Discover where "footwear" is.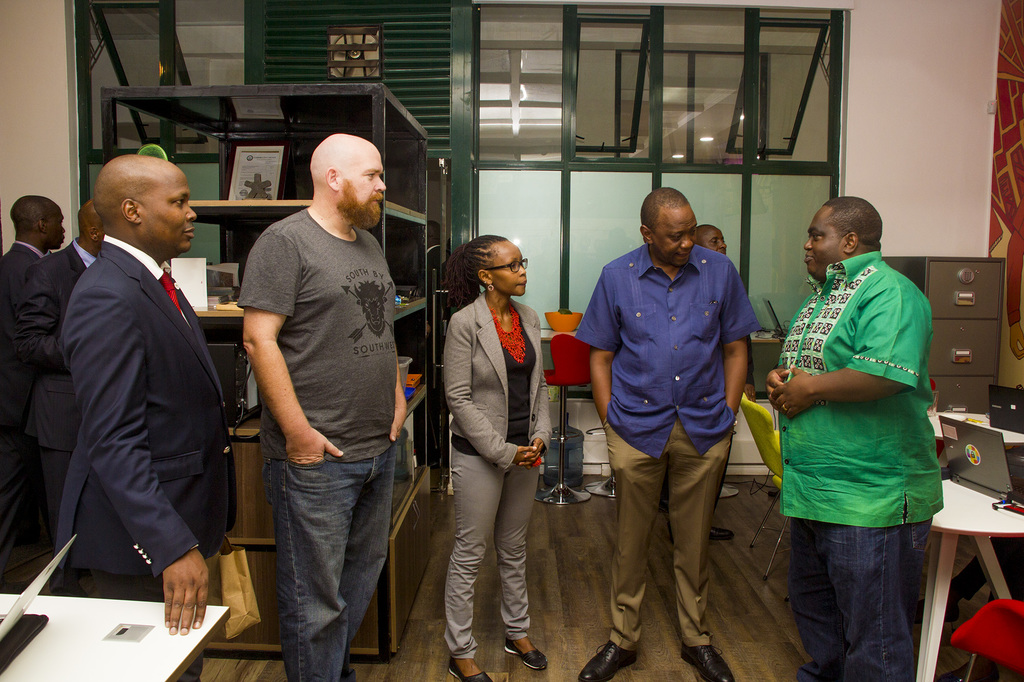
Discovered at [447,655,495,681].
